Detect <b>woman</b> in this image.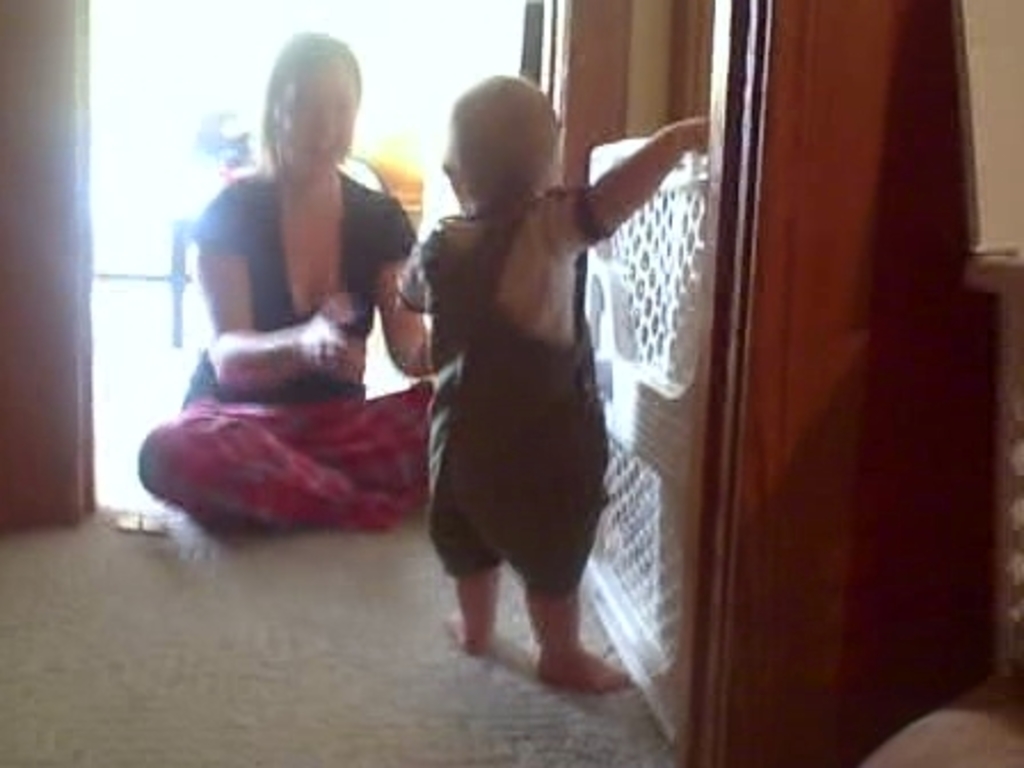
Detection: {"left": 155, "top": 34, "right": 432, "bottom": 551}.
